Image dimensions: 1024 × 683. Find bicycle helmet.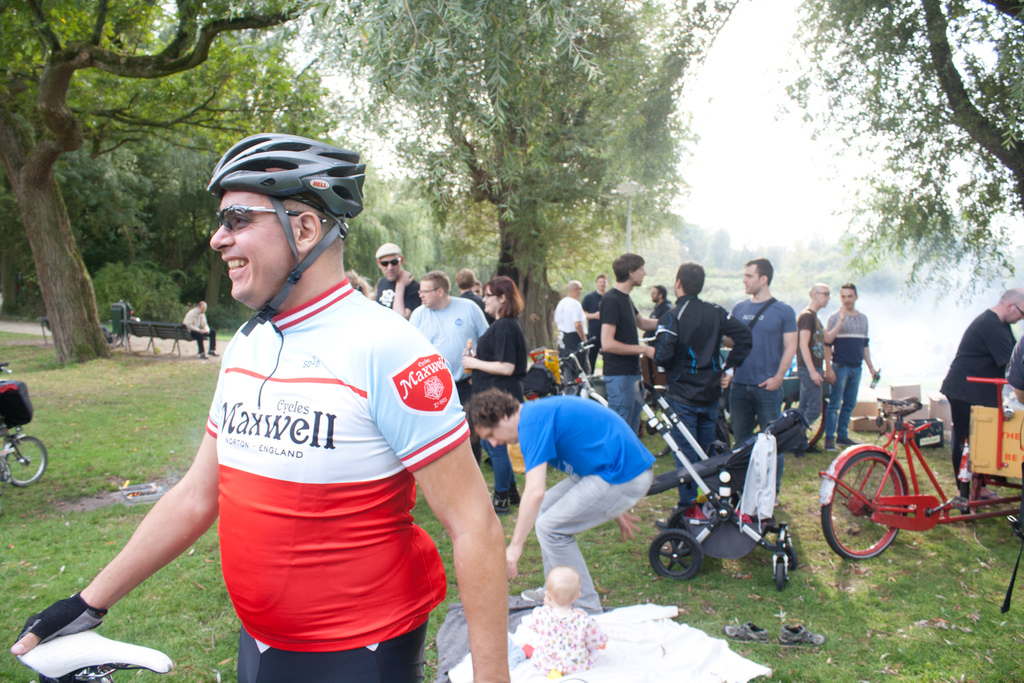
{"x1": 197, "y1": 127, "x2": 356, "y2": 310}.
